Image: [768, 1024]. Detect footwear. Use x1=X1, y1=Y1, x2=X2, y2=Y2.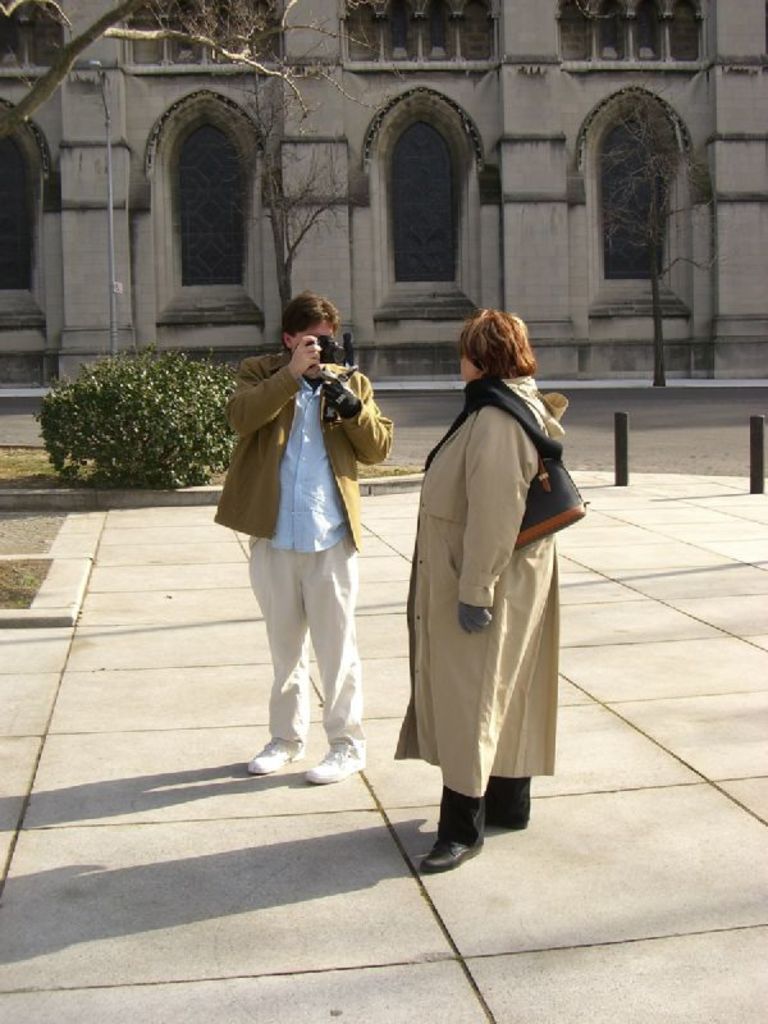
x1=420, y1=791, x2=500, y2=868.
